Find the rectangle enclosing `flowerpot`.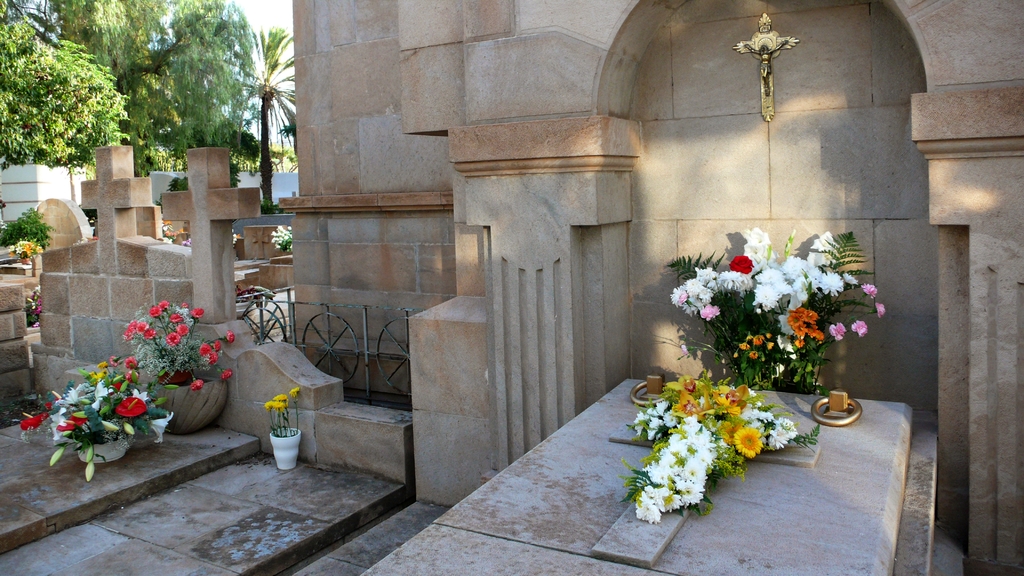
269, 424, 303, 471.
